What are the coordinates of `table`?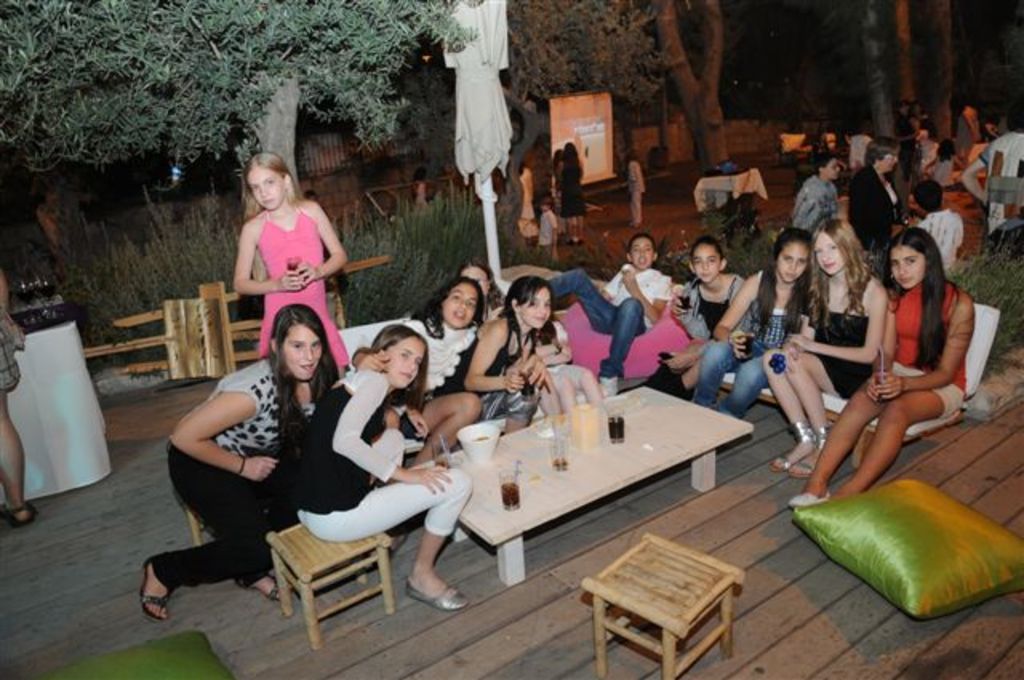
416/384/757/592.
